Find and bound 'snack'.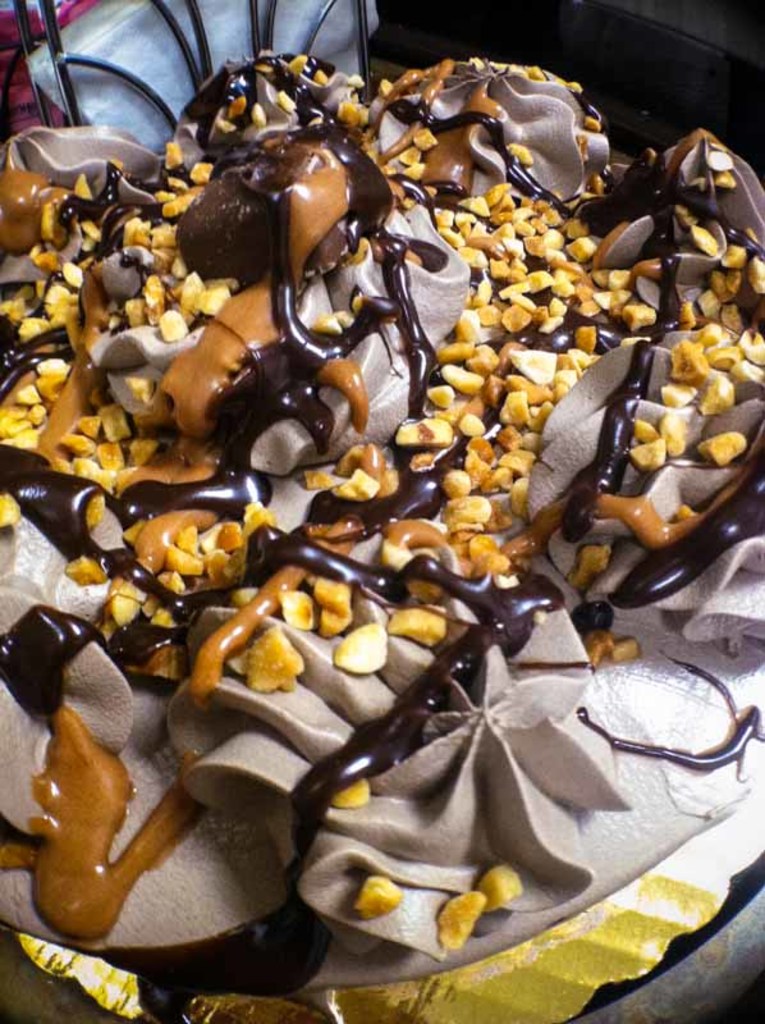
Bound: [0, 40, 764, 1023].
